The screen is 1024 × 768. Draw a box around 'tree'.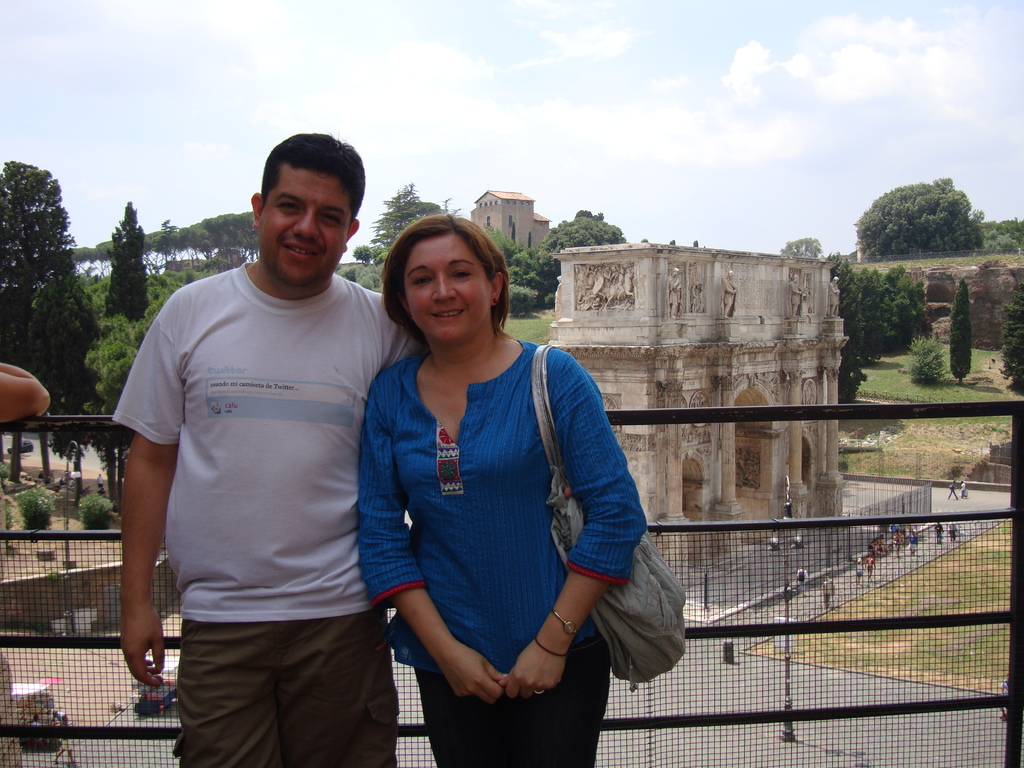
<bbox>0, 156, 82, 480</bbox>.
